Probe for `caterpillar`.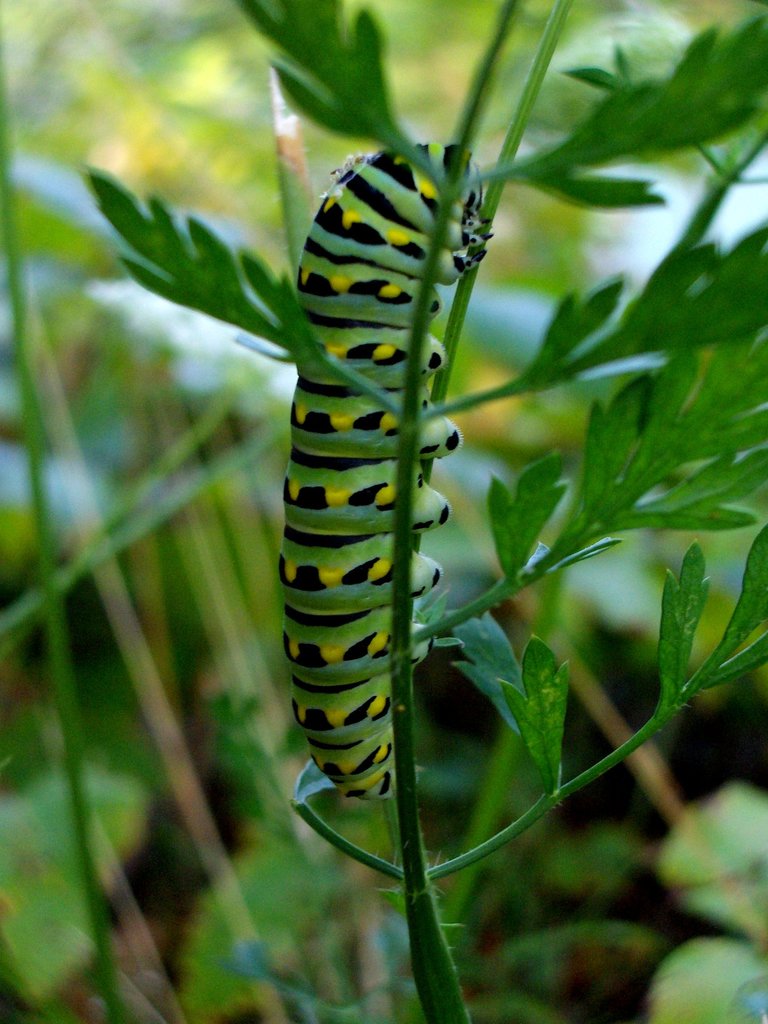
Probe result: 267 131 496 806.
